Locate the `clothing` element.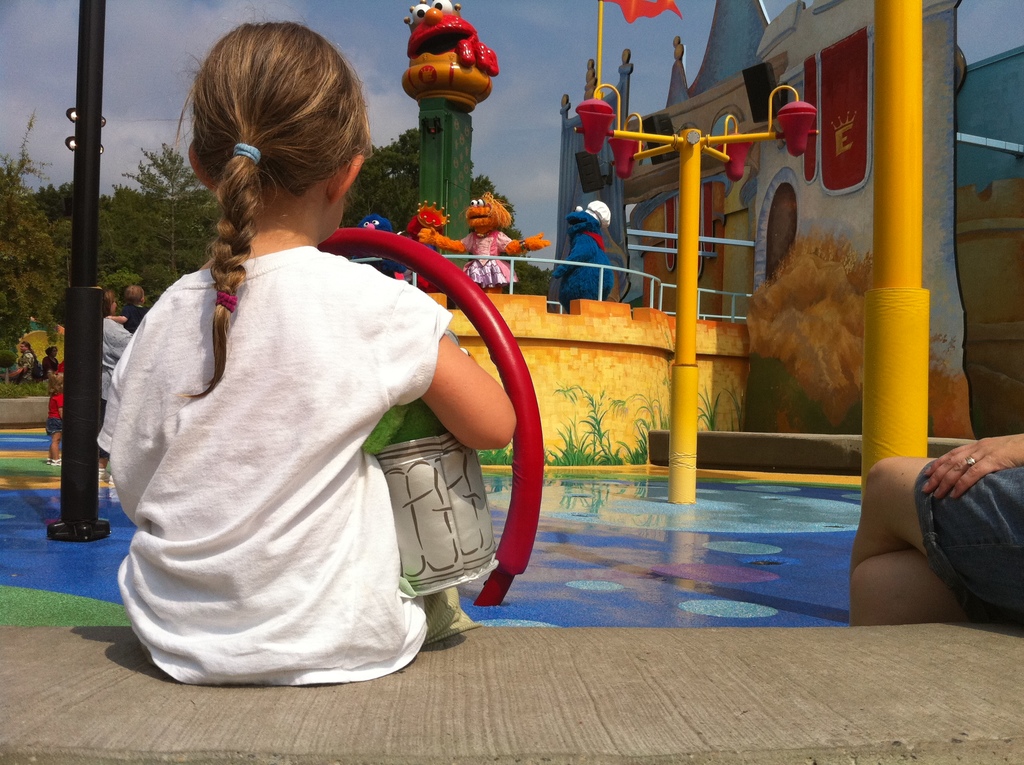
Element bbox: locate(18, 348, 40, 373).
